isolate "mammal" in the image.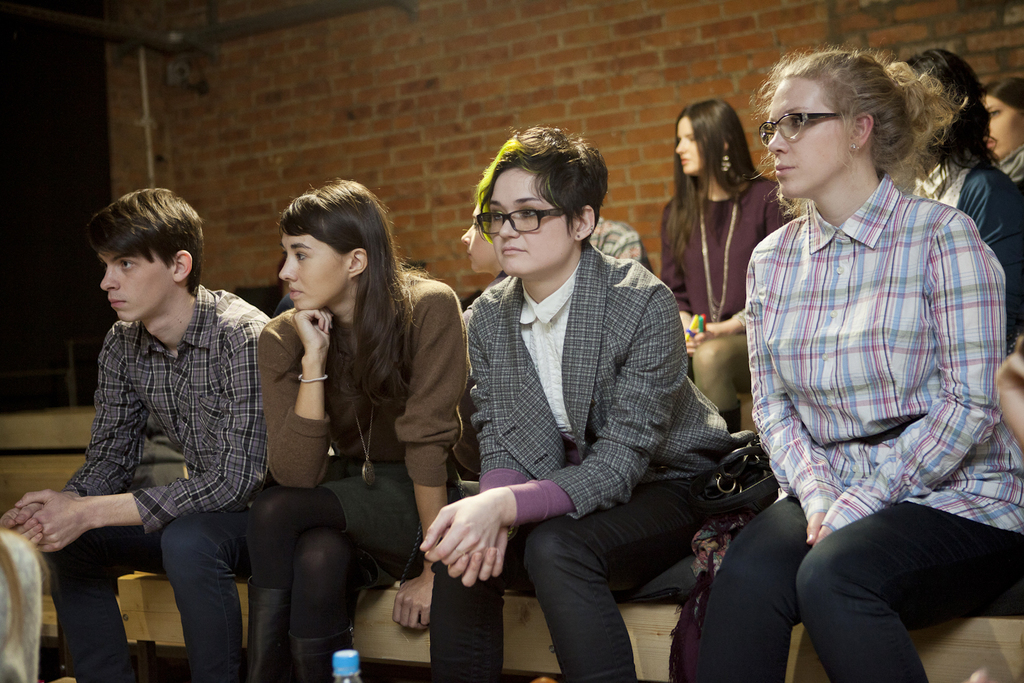
Isolated region: <region>665, 95, 795, 430</region>.
